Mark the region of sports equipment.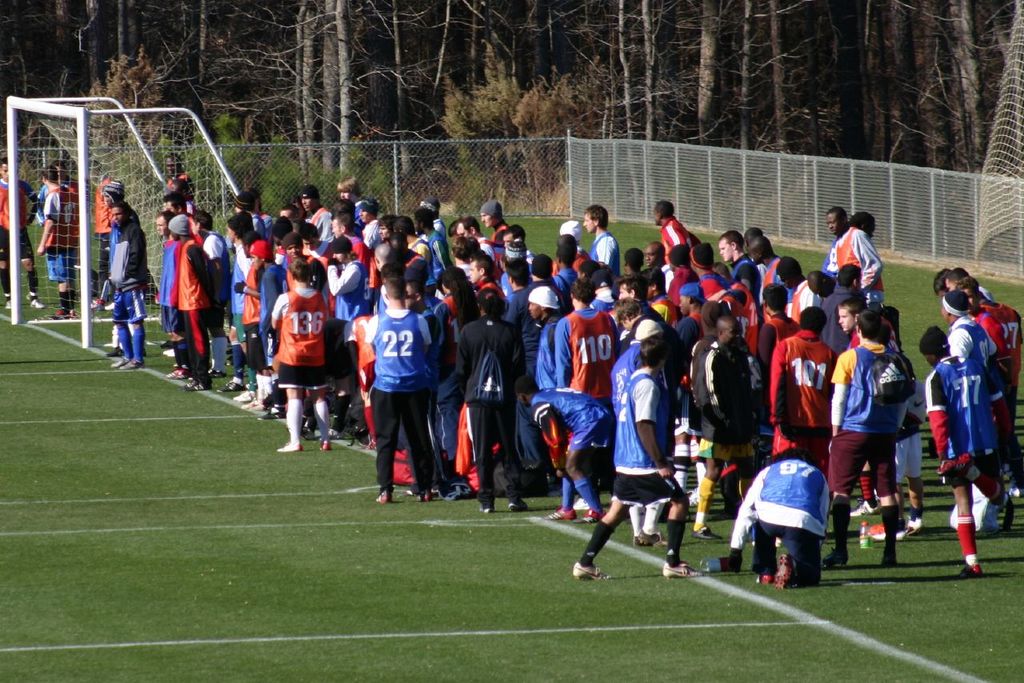
Region: (x1=866, y1=521, x2=906, y2=537).
